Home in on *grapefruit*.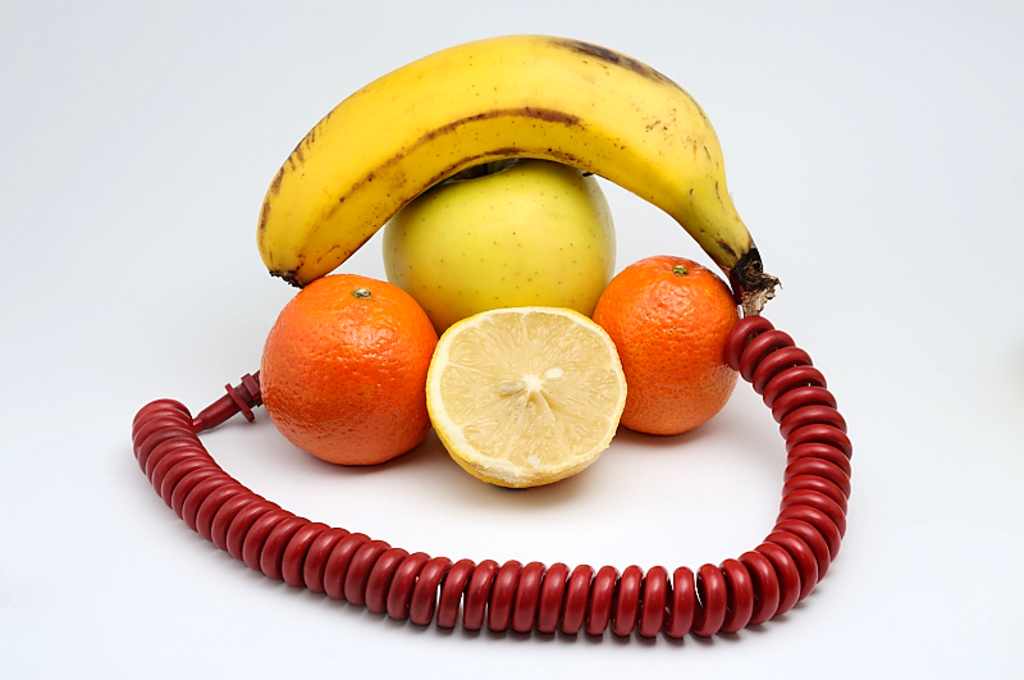
Homed in at 586, 252, 736, 437.
